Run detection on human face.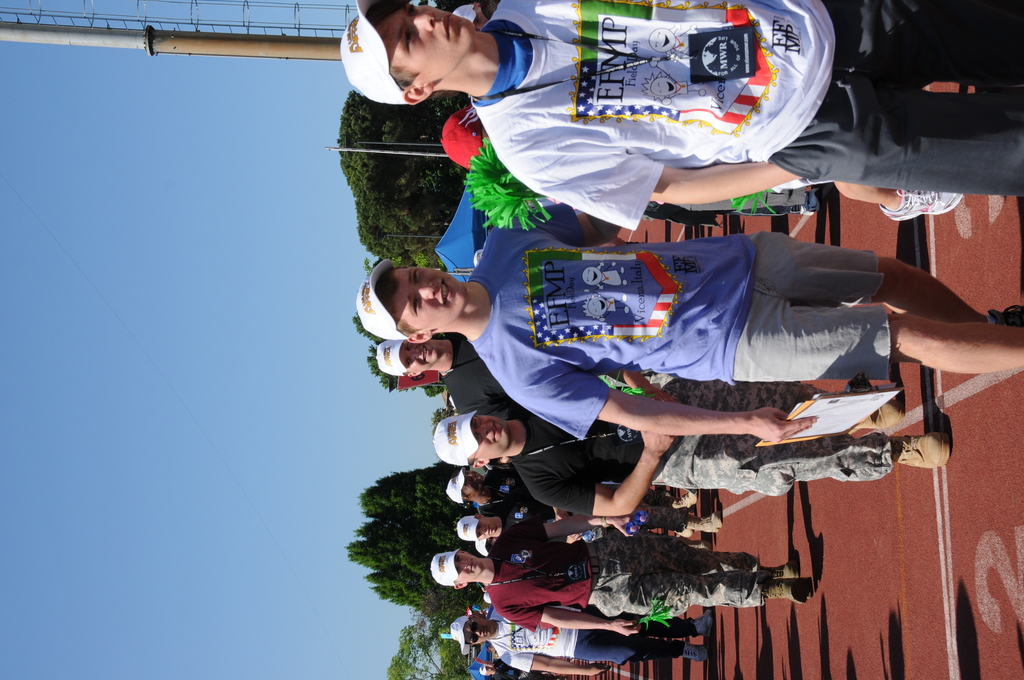
Result: <region>393, 266, 463, 331</region>.
